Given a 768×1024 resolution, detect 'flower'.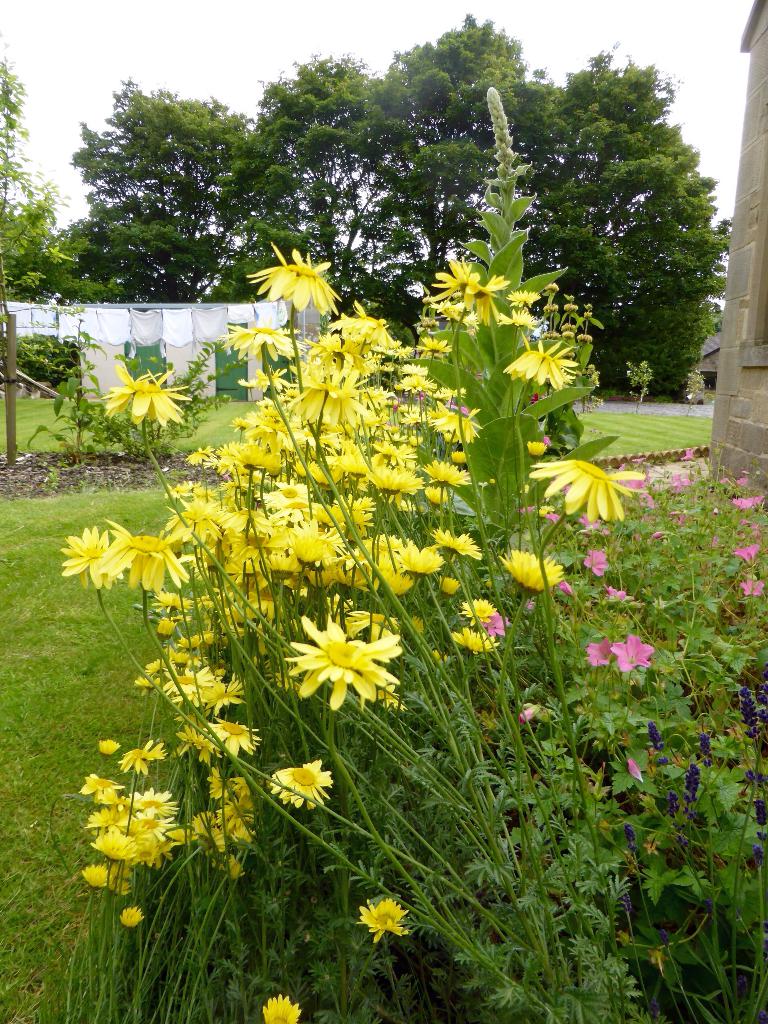
box(289, 609, 403, 712).
